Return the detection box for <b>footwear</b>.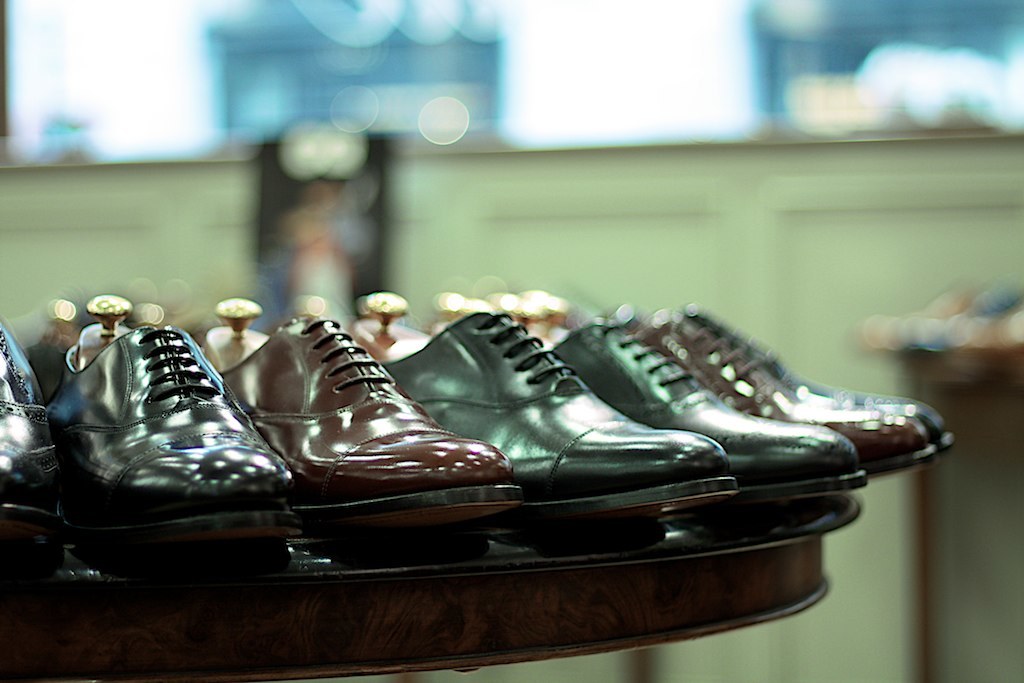
detection(377, 312, 738, 510).
